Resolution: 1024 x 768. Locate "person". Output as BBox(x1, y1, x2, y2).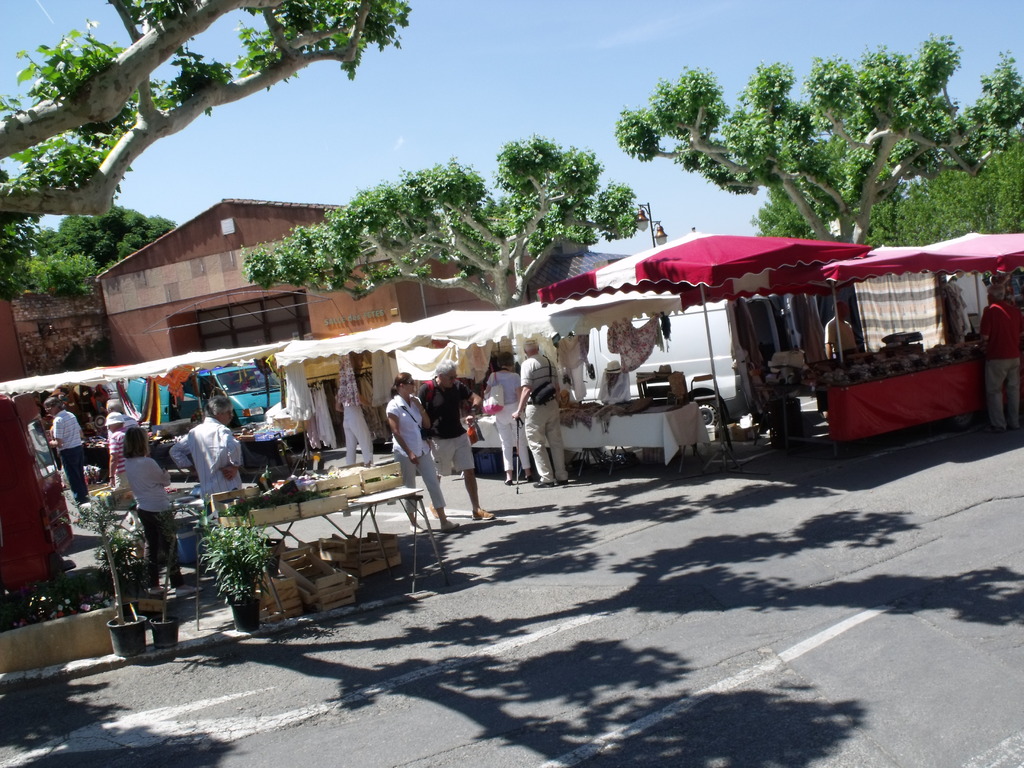
BBox(119, 420, 175, 598).
